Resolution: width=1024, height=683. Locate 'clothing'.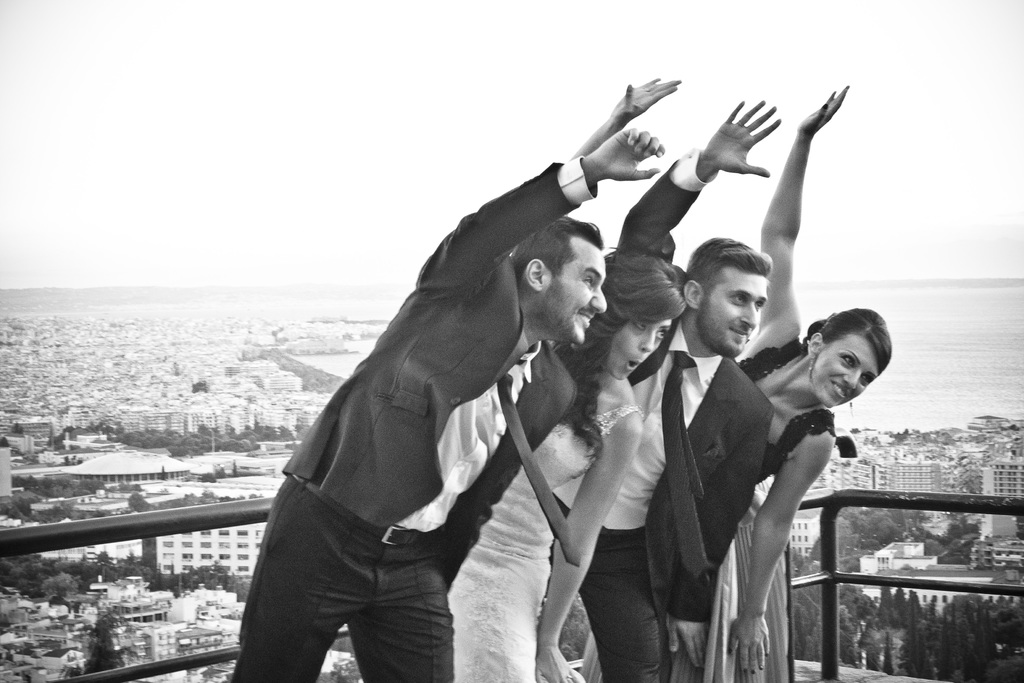
255 121 633 667.
